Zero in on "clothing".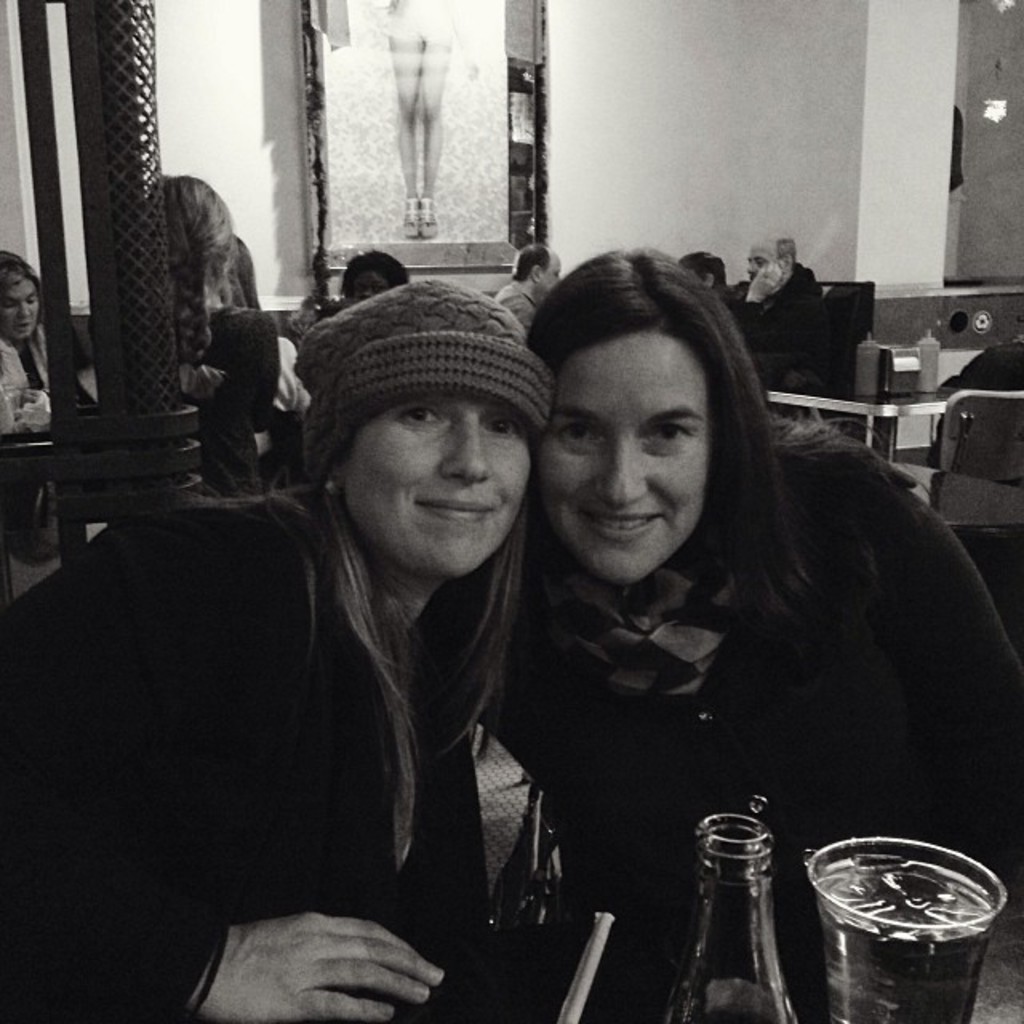
Zeroed in: bbox(0, 478, 496, 1022).
